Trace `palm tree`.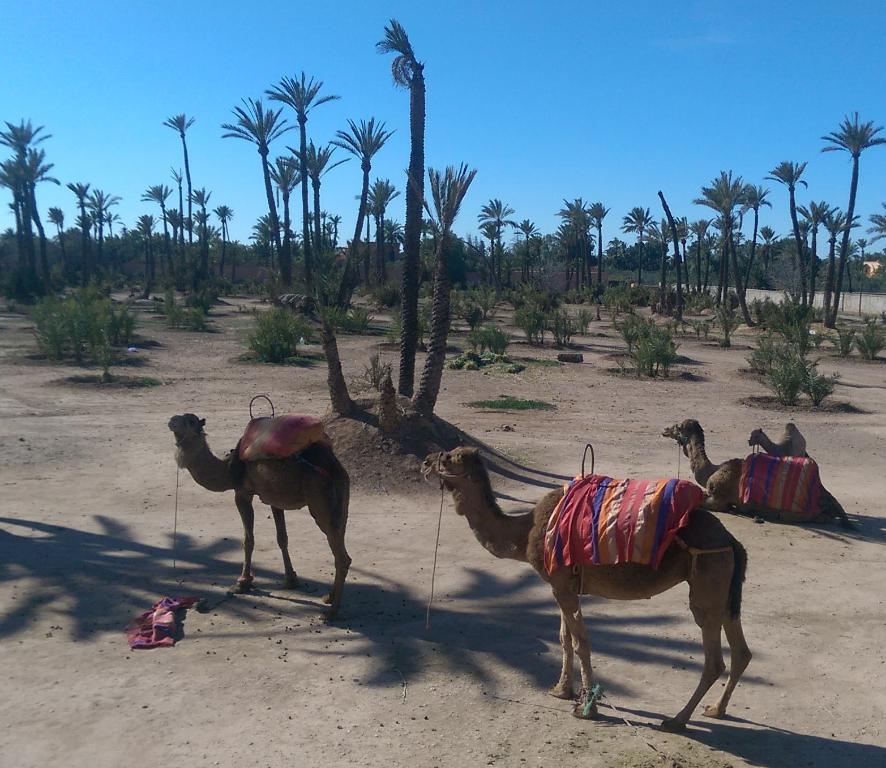
Traced to (x1=166, y1=107, x2=199, y2=299).
